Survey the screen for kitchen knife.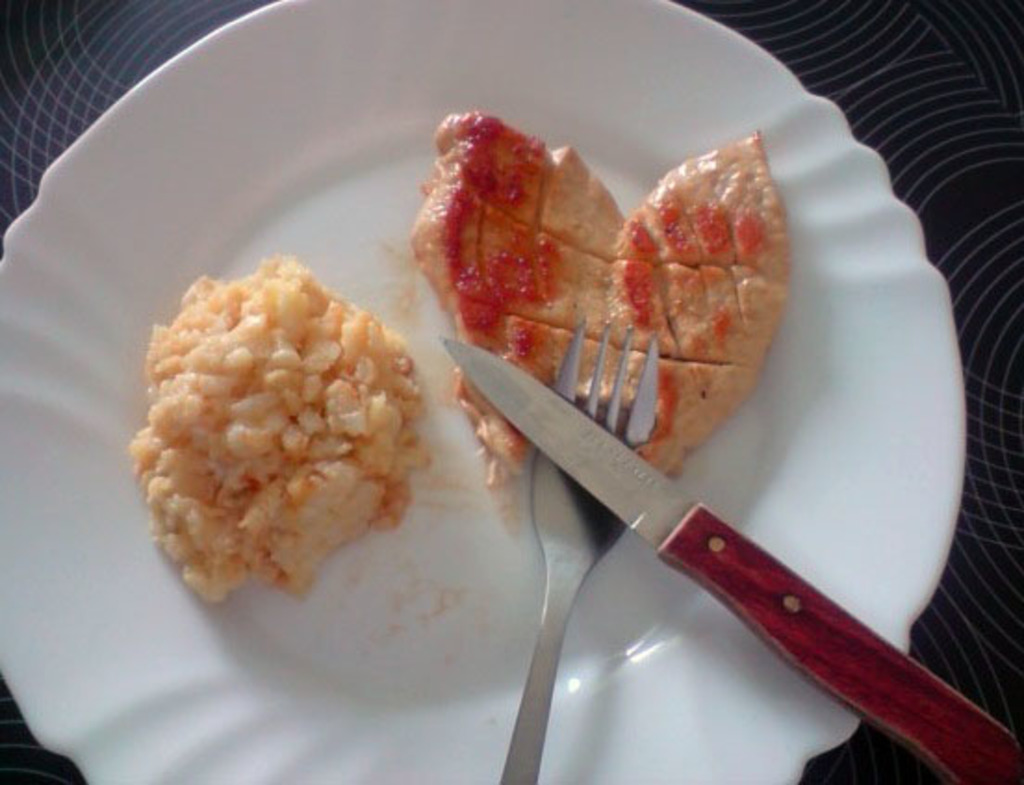
Survey found: region(442, 338, 1022, 783).
